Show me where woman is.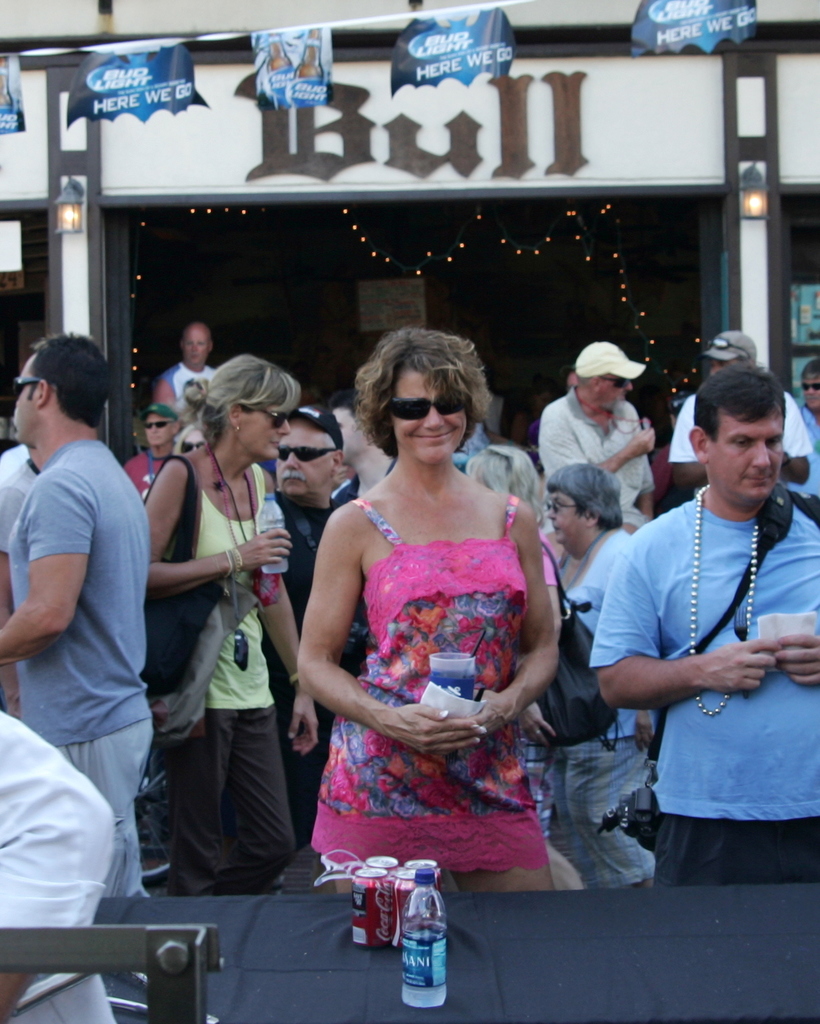
woman is at 146 352 324 897.
